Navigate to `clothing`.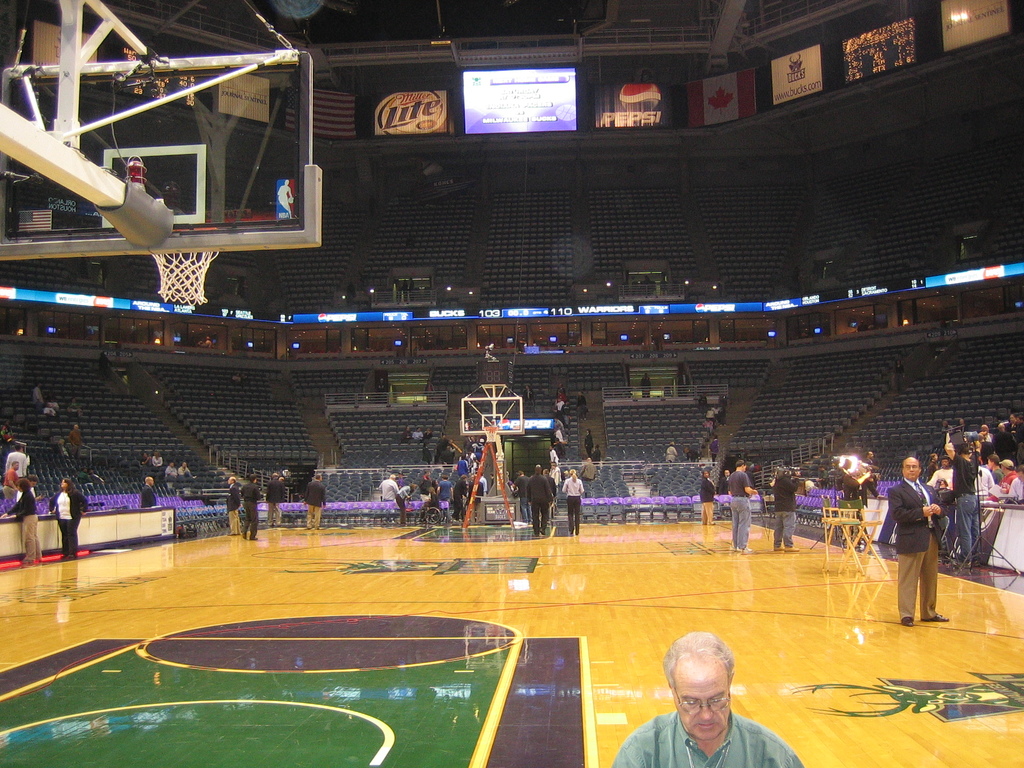
Navigation target: select_region(611, 710, 805, 767).
